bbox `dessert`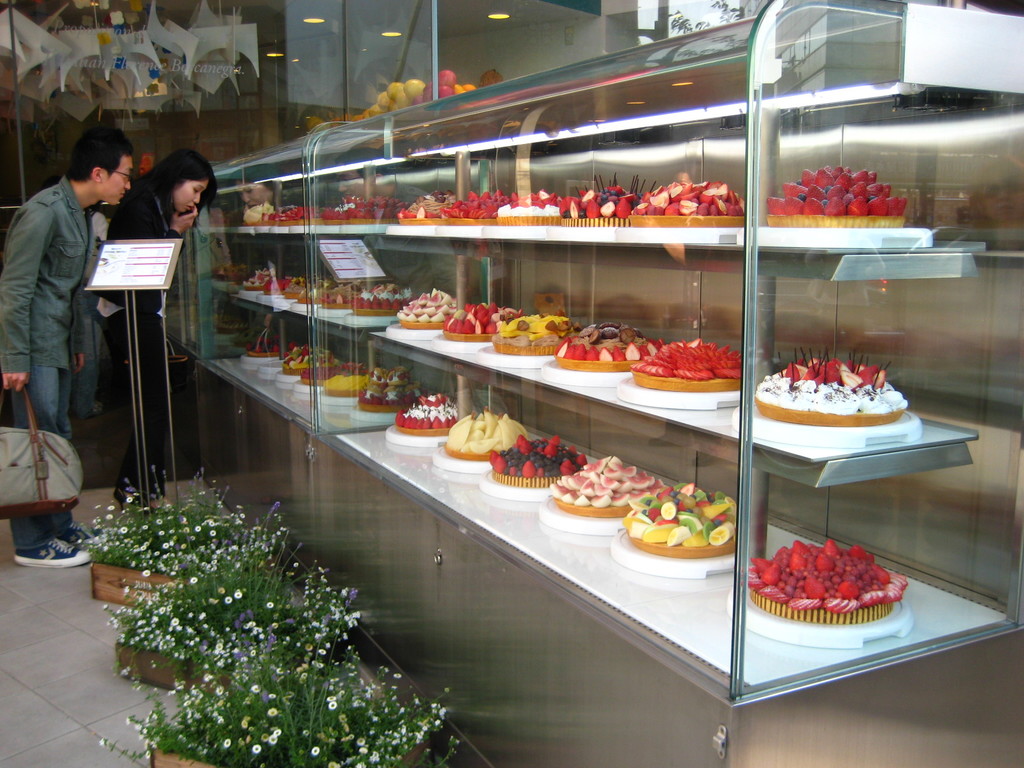
279, 344, 330, 380
